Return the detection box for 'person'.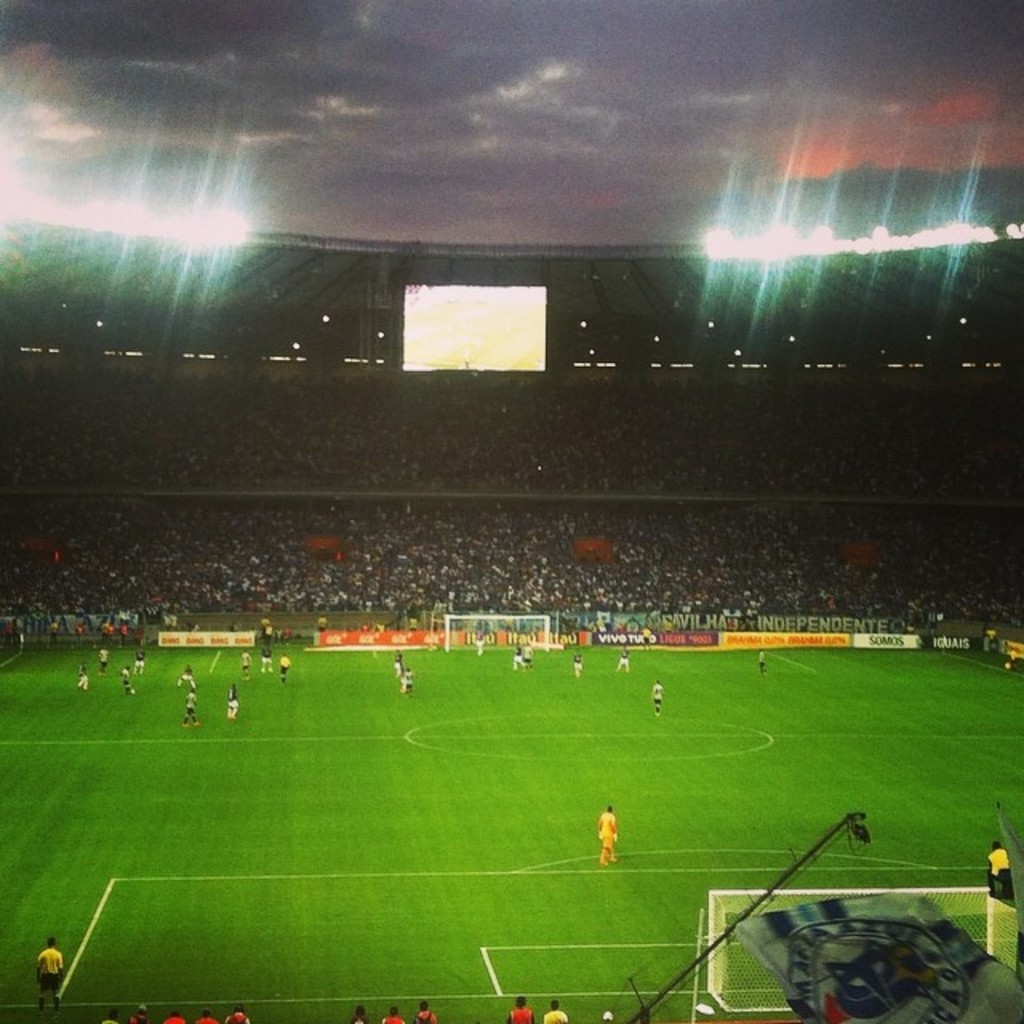
detection(134, 642, 149, 664).
